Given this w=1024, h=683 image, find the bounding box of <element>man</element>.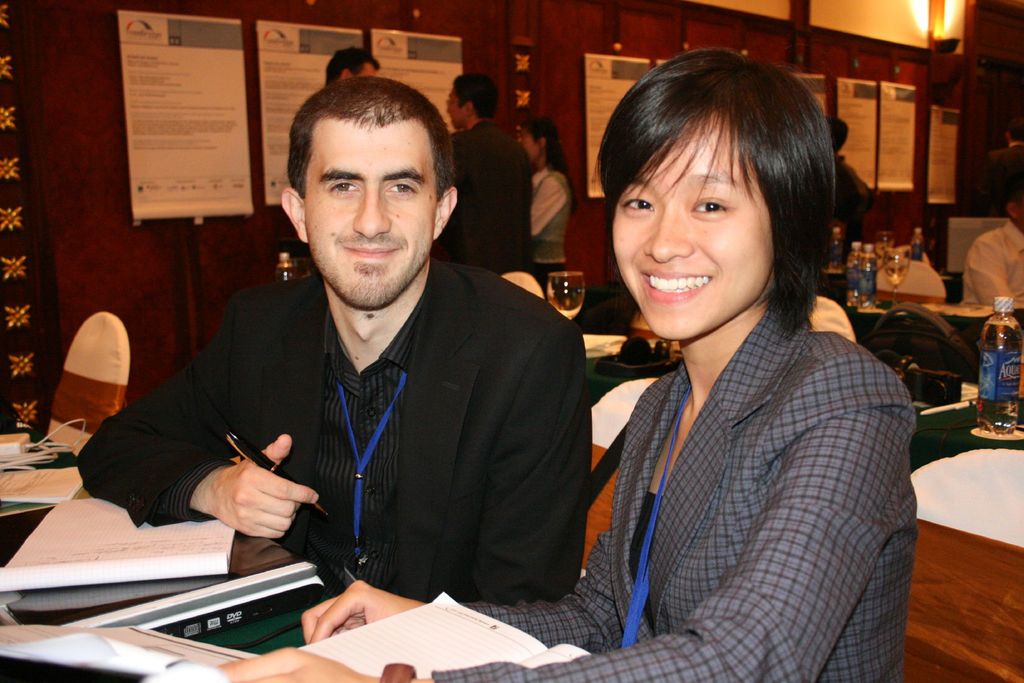
(x1=324, y1=42, x2=380, y2=83).
